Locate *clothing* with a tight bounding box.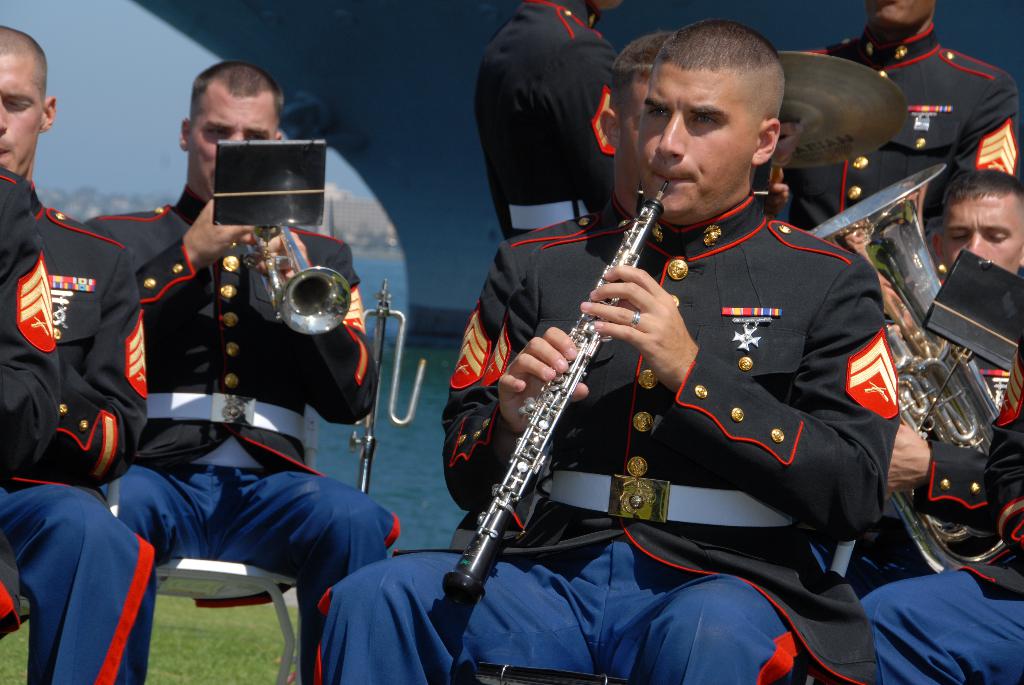
(776,22,1023,315).
